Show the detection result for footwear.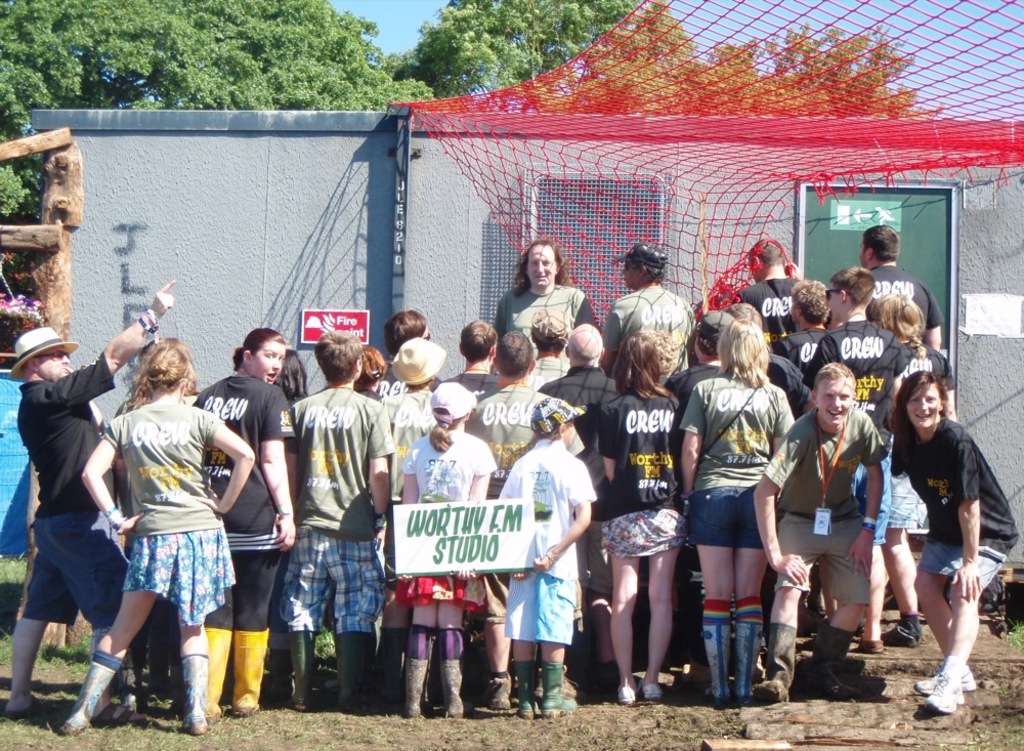
<region>612, 682, 640, 709</region>.
